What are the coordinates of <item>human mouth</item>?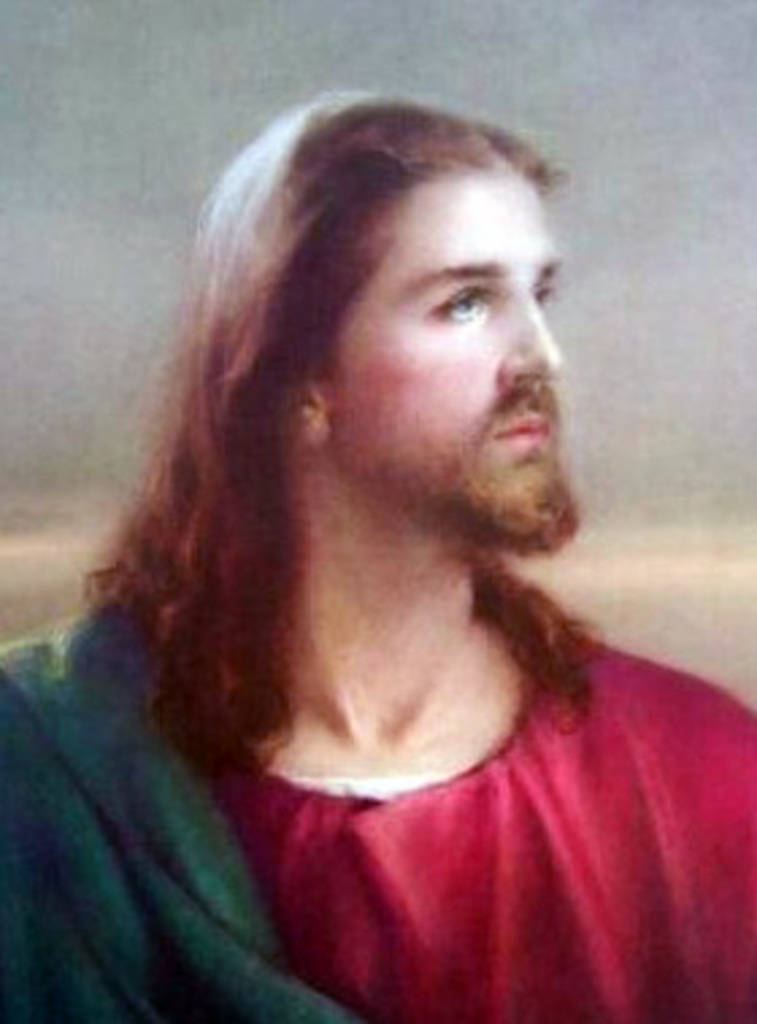
l=500, t=419, r=549, b=449.
